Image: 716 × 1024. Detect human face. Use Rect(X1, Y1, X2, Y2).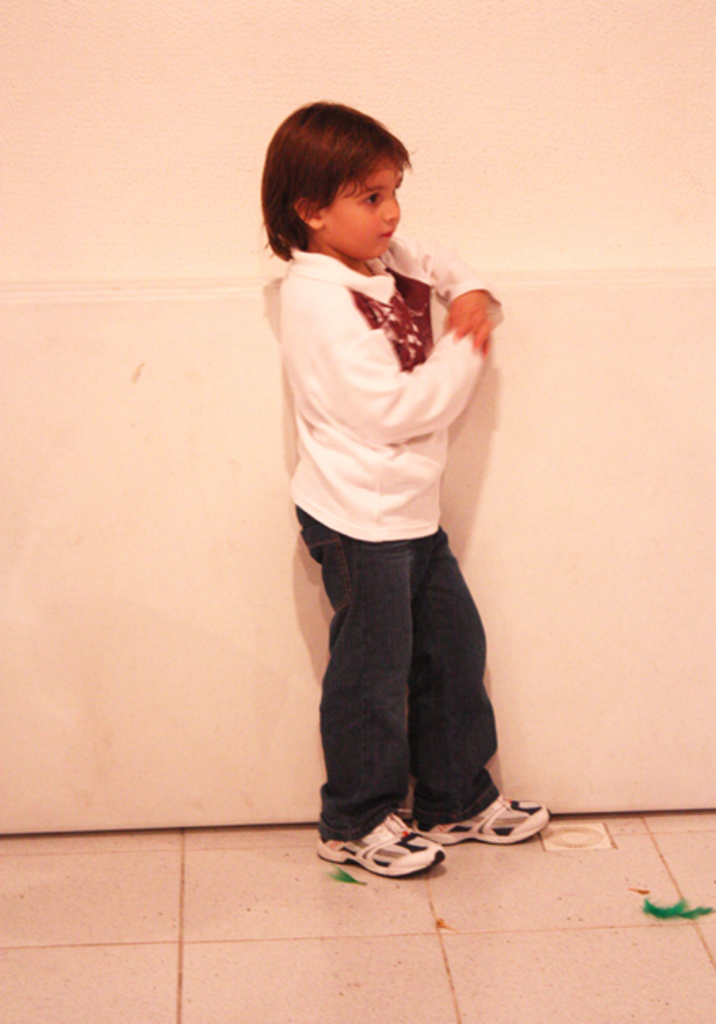
Rect(320, 145, 401, 258).
